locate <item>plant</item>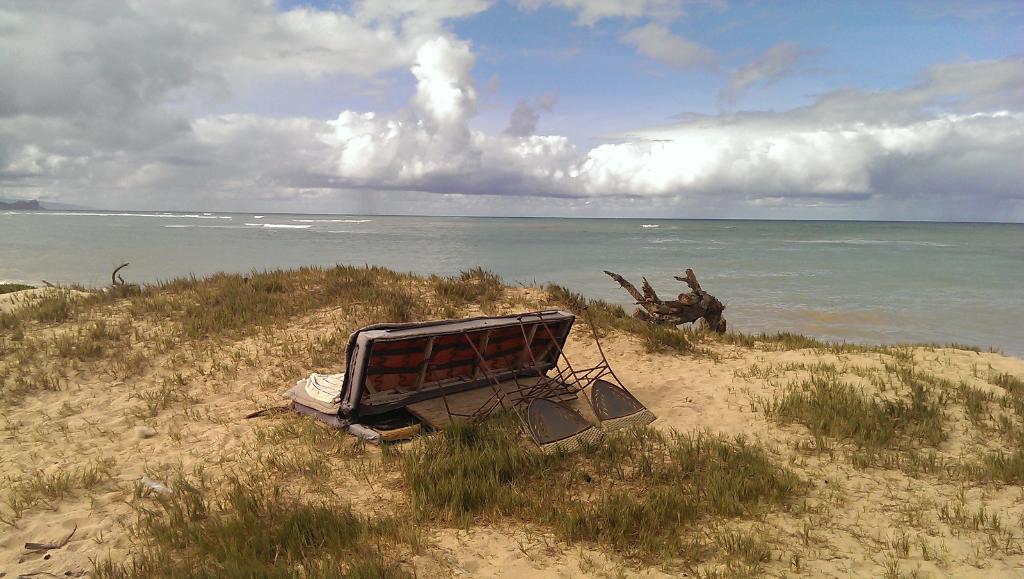
locate(513, 277, 527, 291)
